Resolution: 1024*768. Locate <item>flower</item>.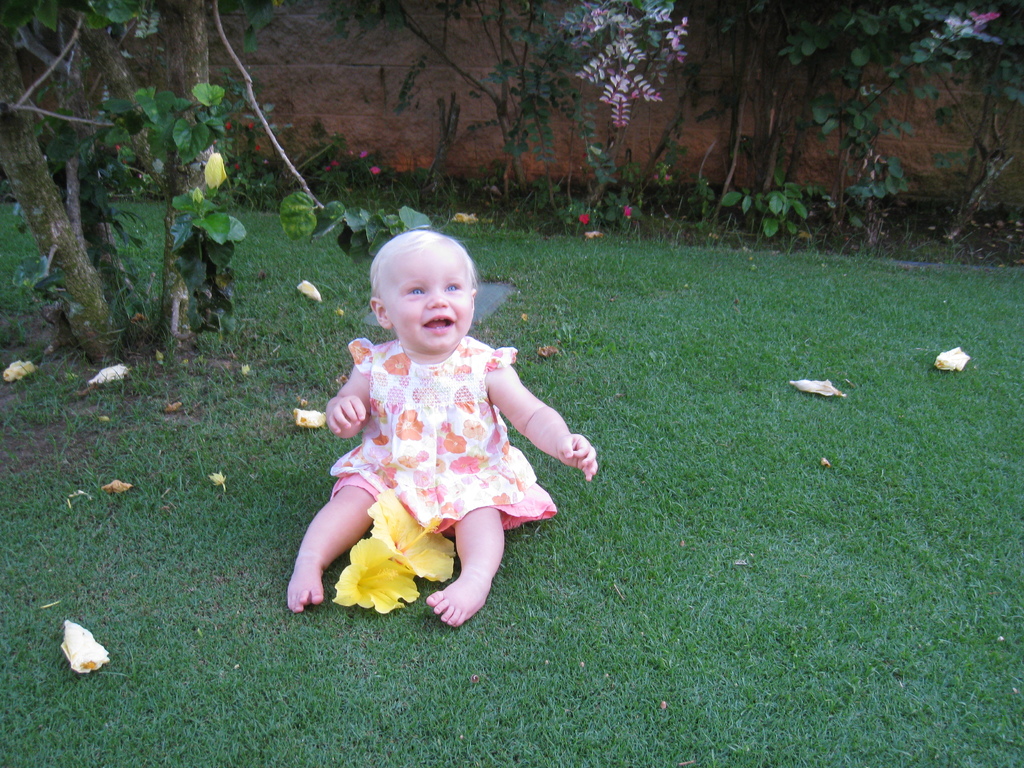
365, 485, 459, 584.
